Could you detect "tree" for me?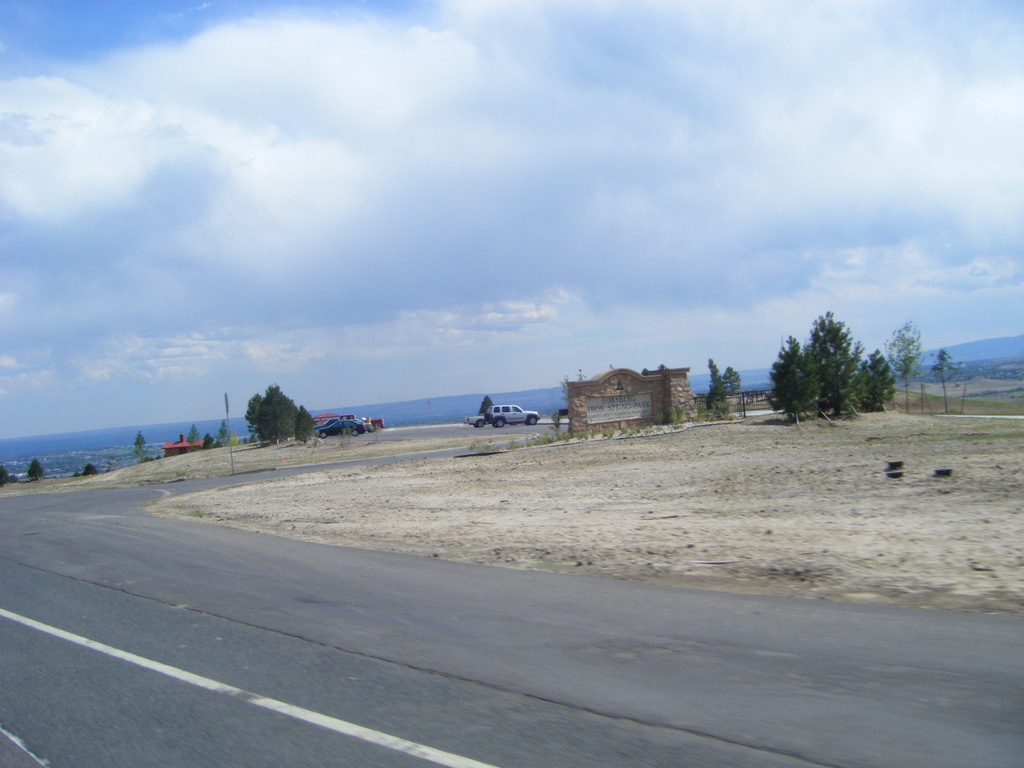
Detection result: 296:405:310:436.
